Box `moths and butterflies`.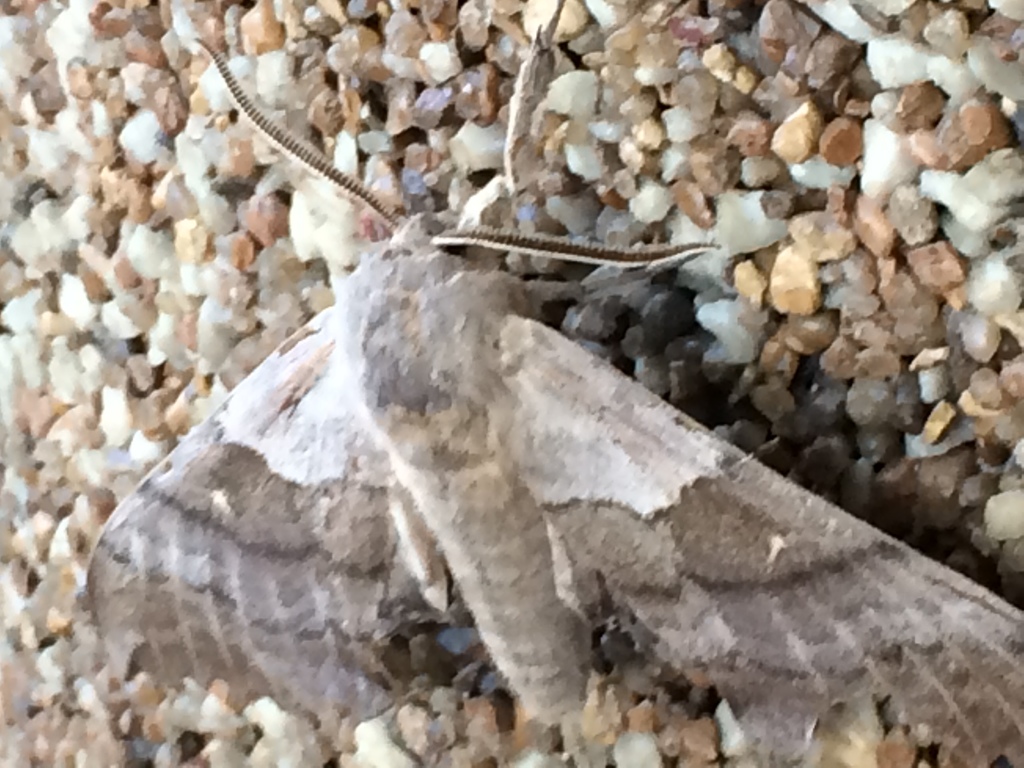
x1=86, y1=33, x2=1023, y2=767.
